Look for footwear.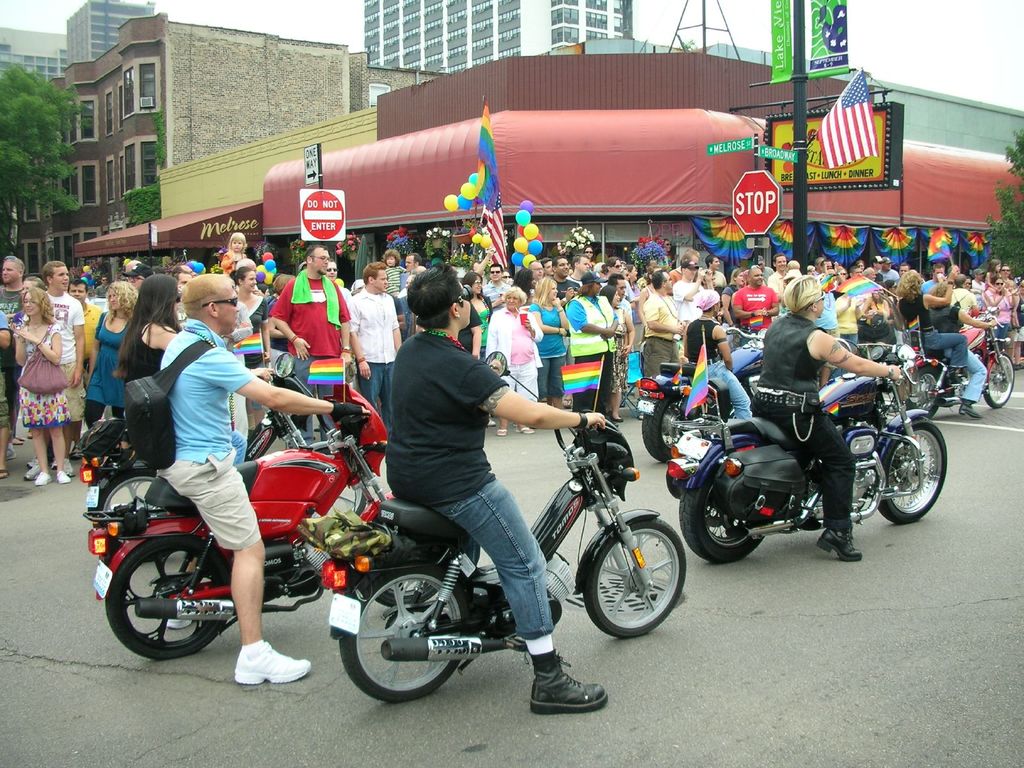
Found: {"left": 0, "top": 467, "right": 8, "bottom": 478}.
